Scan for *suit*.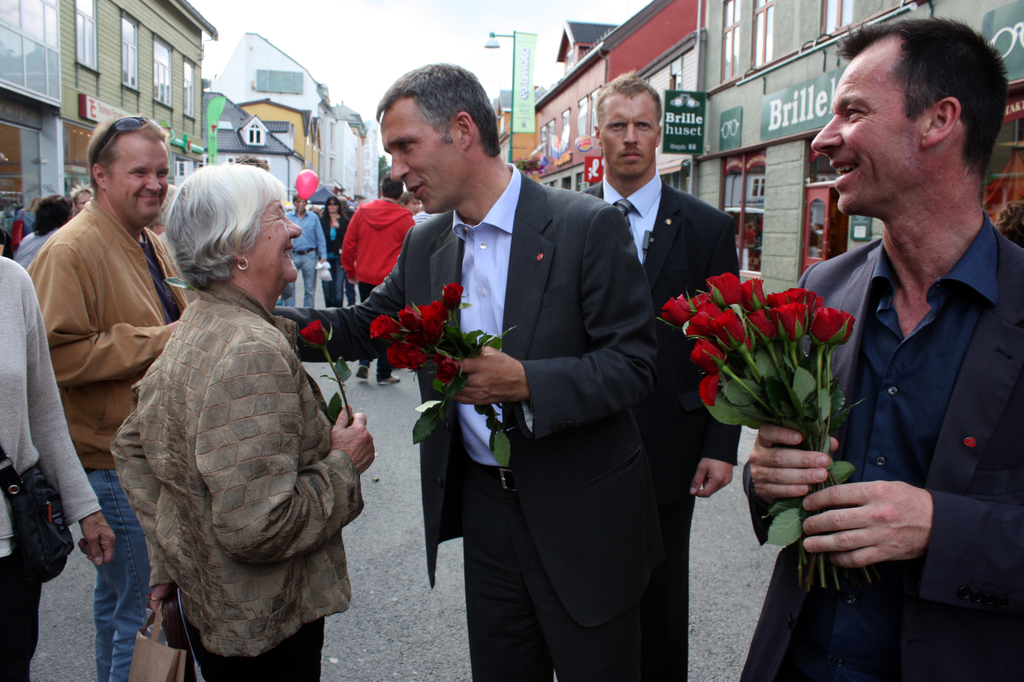
Scan result: (left=745, top=204, right=1023, bottom=681).
